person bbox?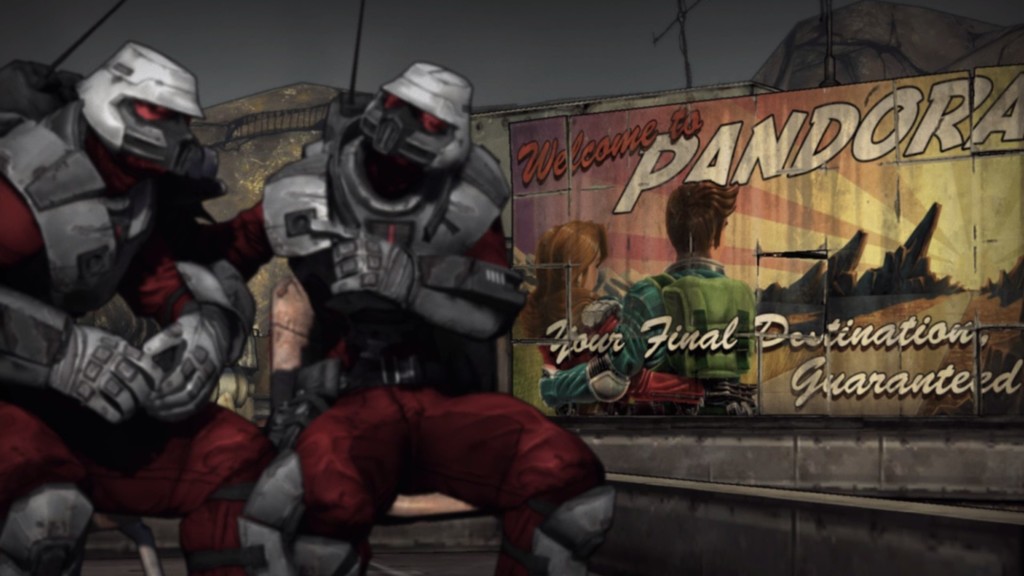
bbox=(541, 180, 756, 415)
